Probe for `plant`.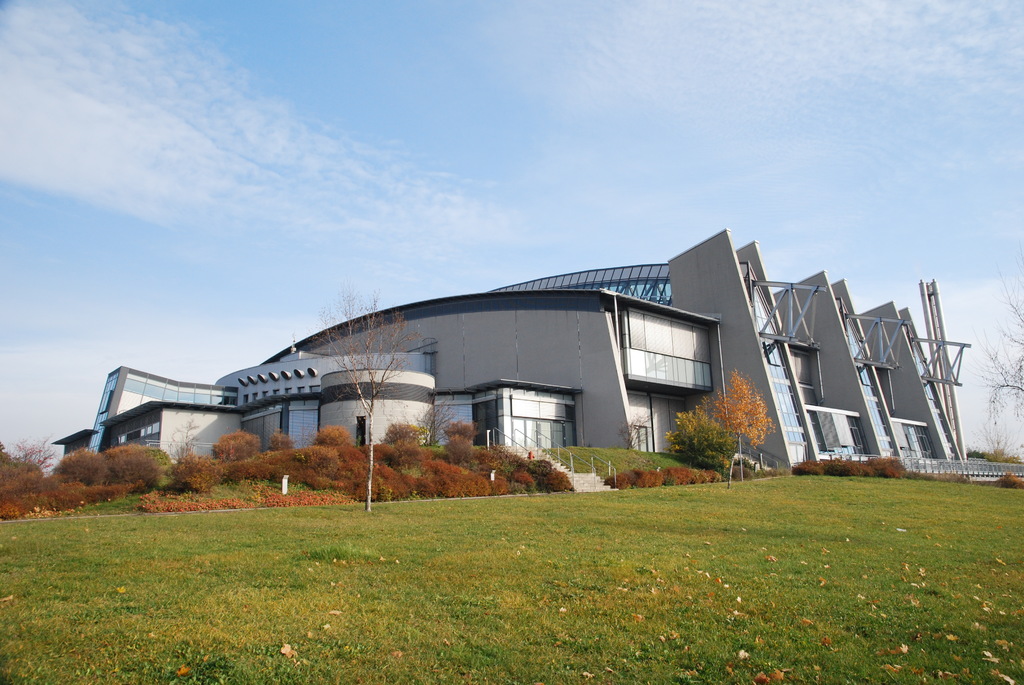
Probe result: detection(449, 435, 474, 461).
